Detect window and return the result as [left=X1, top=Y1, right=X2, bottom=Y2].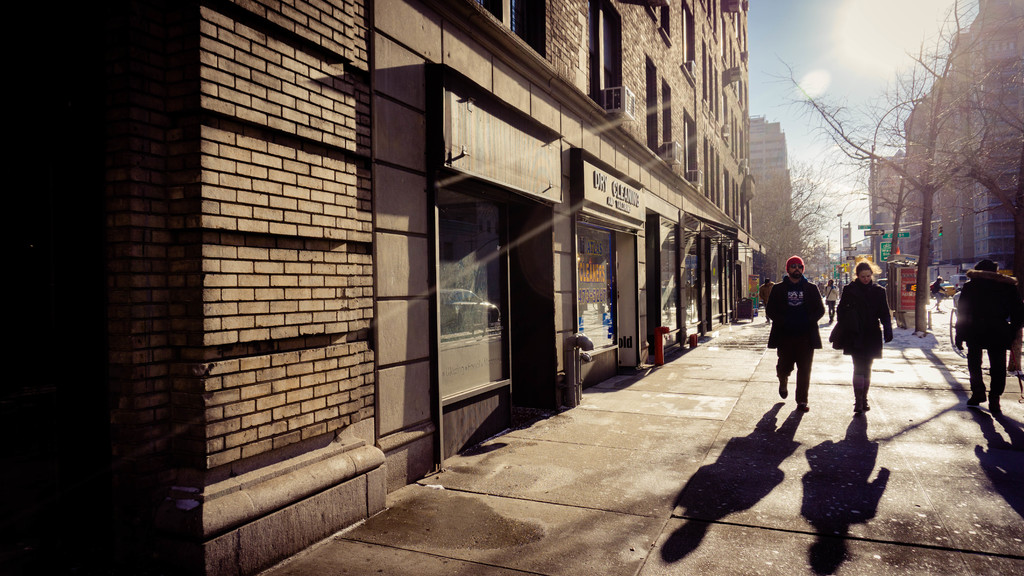
[left=646, top=51, right=665, bottom=156].
